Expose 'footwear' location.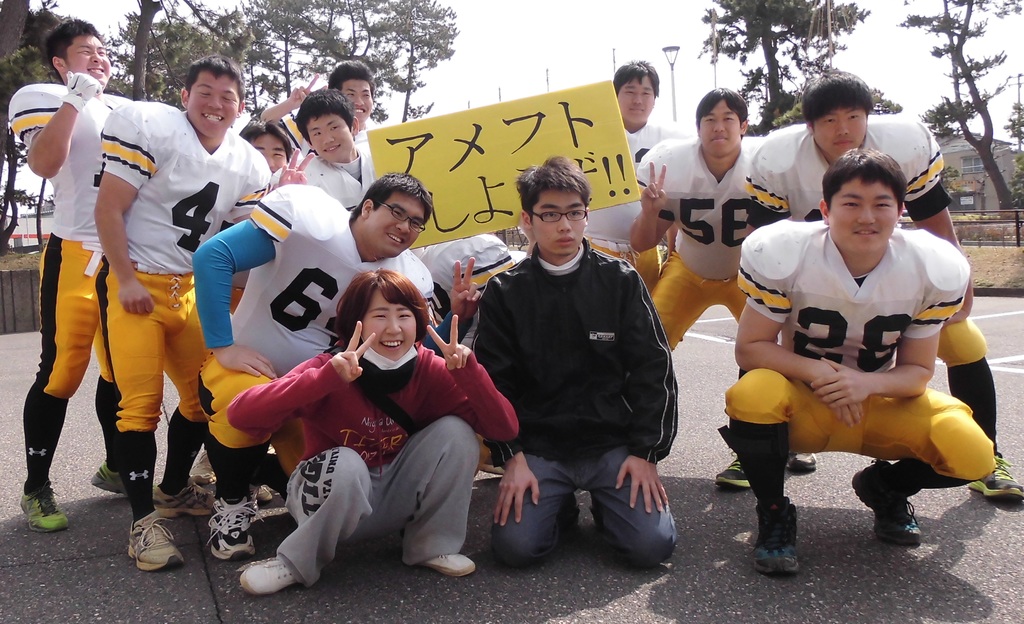
Exposed at rect(89, 459, 124, 495).
